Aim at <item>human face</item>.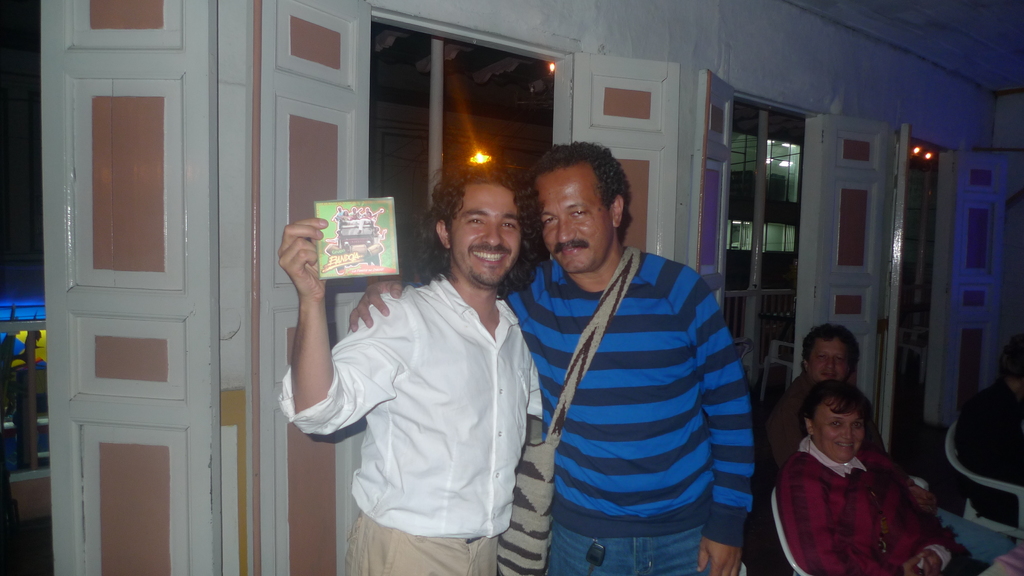
Aimed at BBox(452, 185, 518, 284).
